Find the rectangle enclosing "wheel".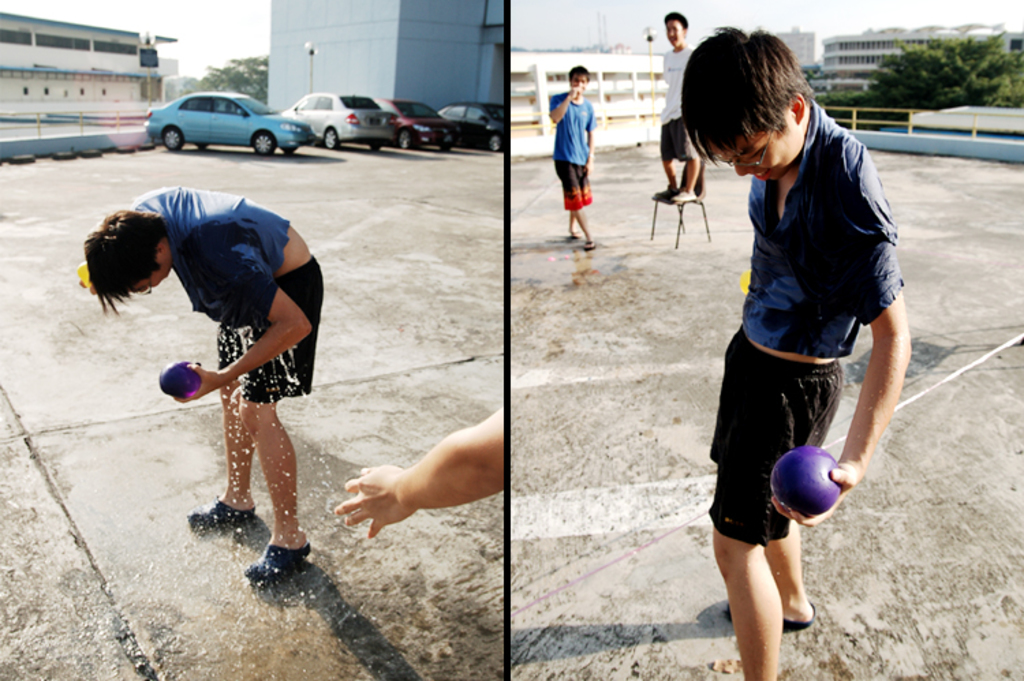
bbox(325, 127, 337, 151).
